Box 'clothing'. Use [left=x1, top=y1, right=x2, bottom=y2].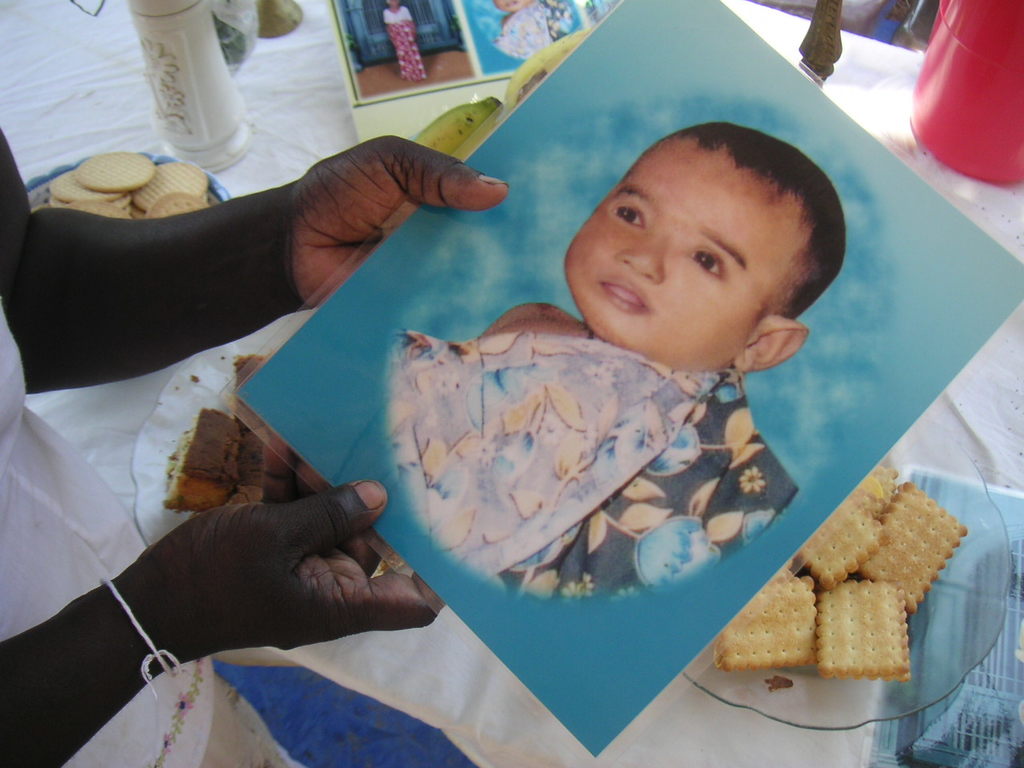
[left=394, top=329, right=796, bottom=595].
